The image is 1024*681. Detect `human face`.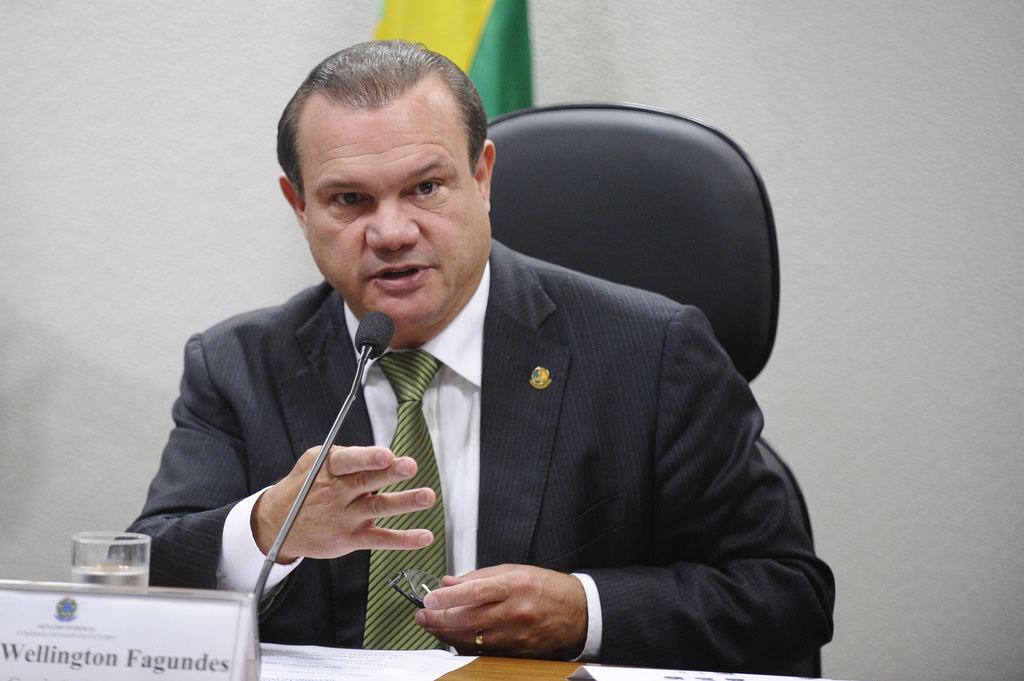
Detection: detection(295, 79, 492, 330).
